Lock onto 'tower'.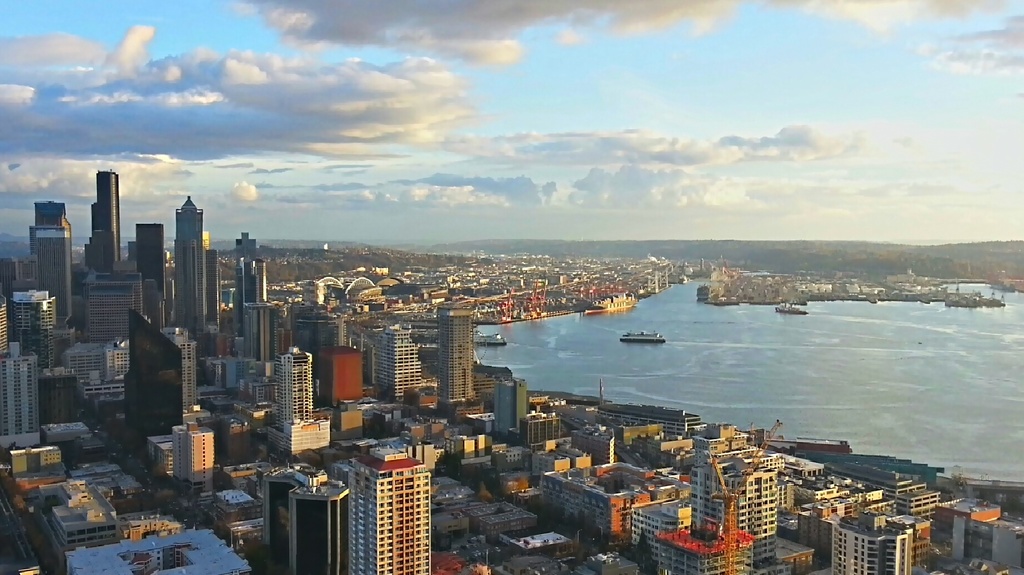
Locked: detection(352, 430, 441, 561).
